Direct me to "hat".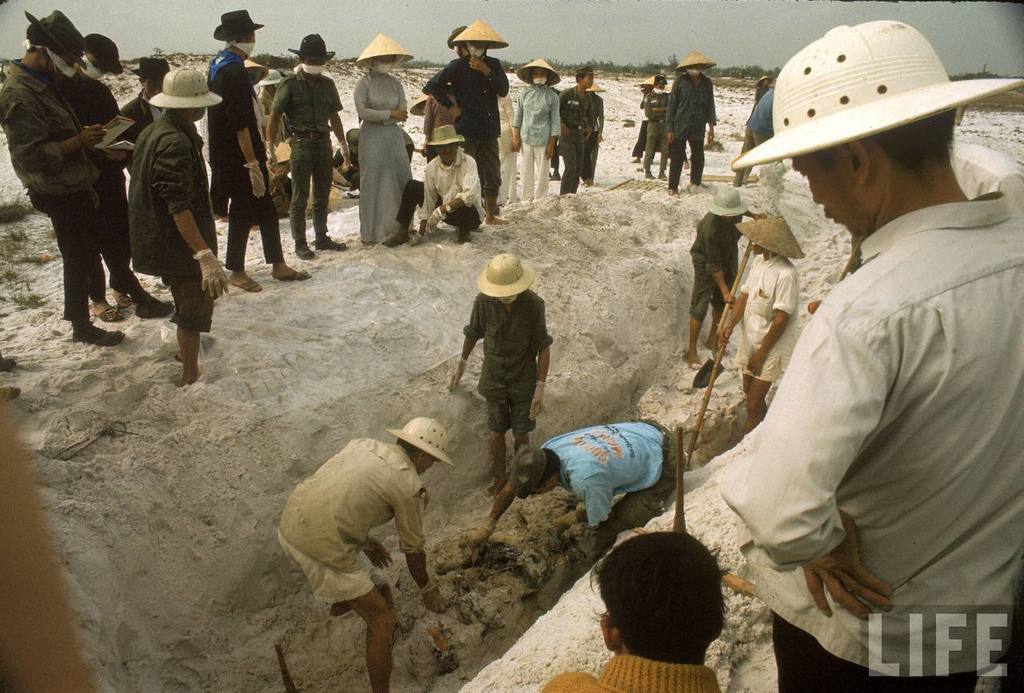
Direction: locate(427, 129, 465, 148).
